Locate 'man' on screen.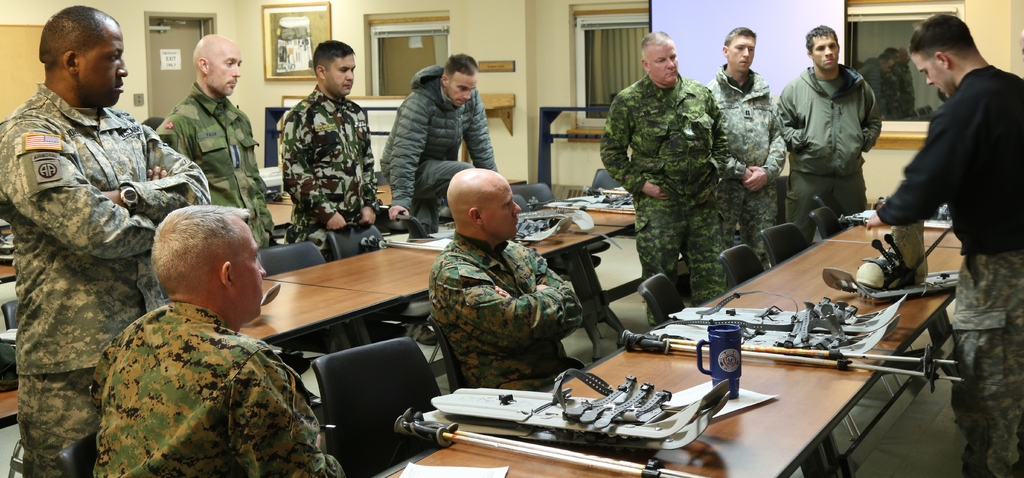
On screen at l=600, t=32, r=732, b=308.
